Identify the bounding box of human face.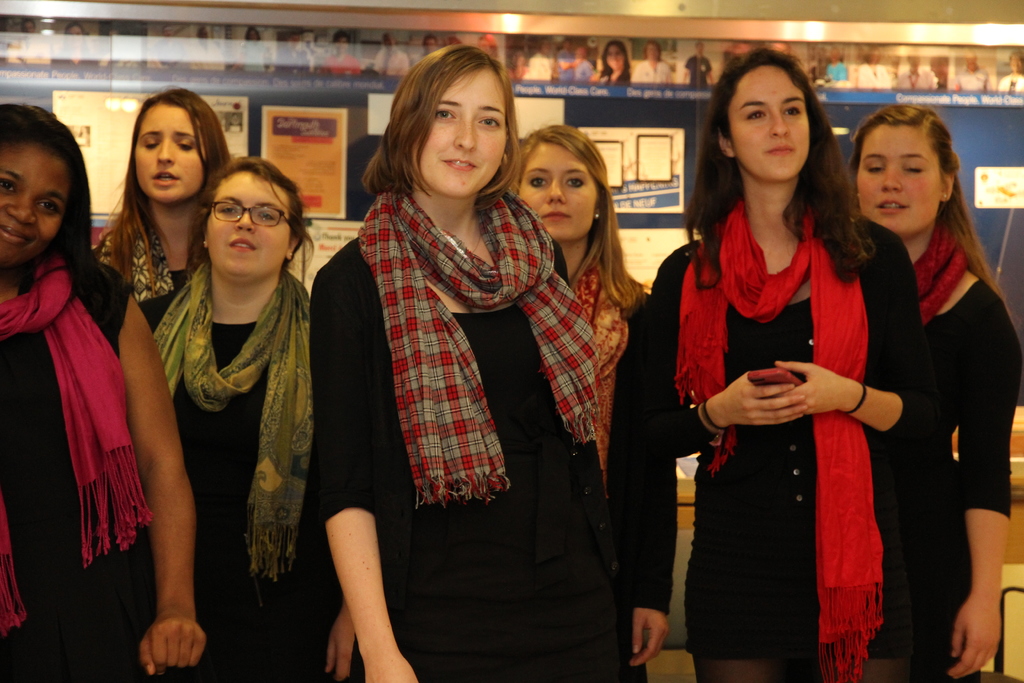
[x1=132, y1=106, x2=205, y2=197].
